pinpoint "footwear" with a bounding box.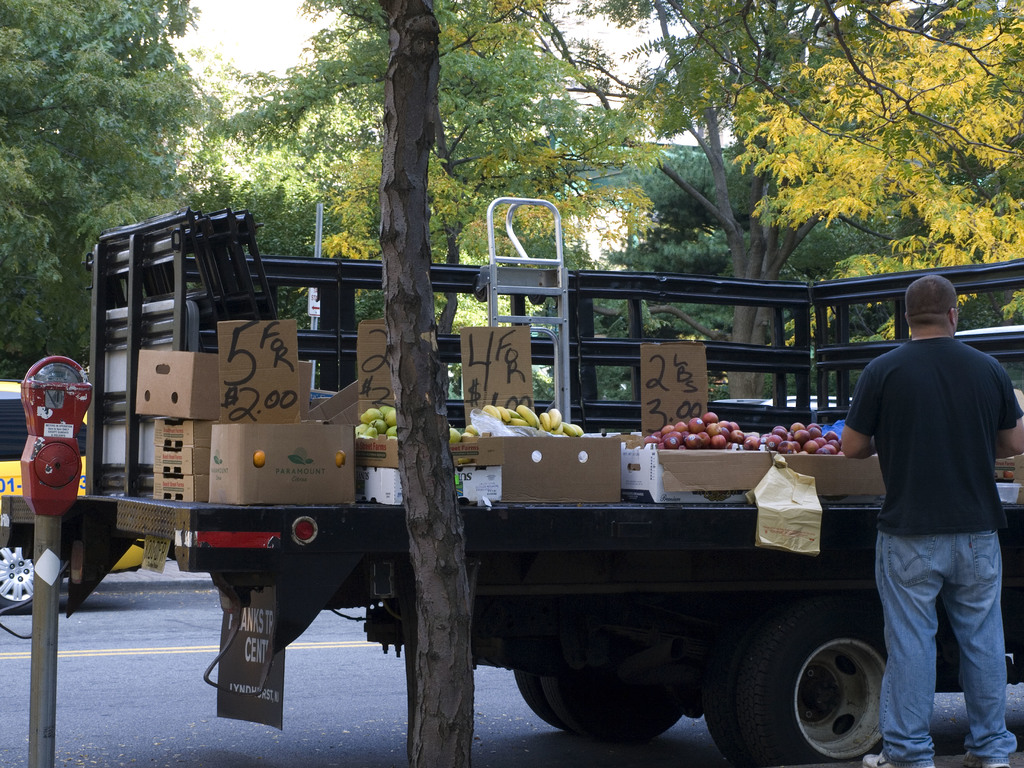
(860, 749, 932, 767).
